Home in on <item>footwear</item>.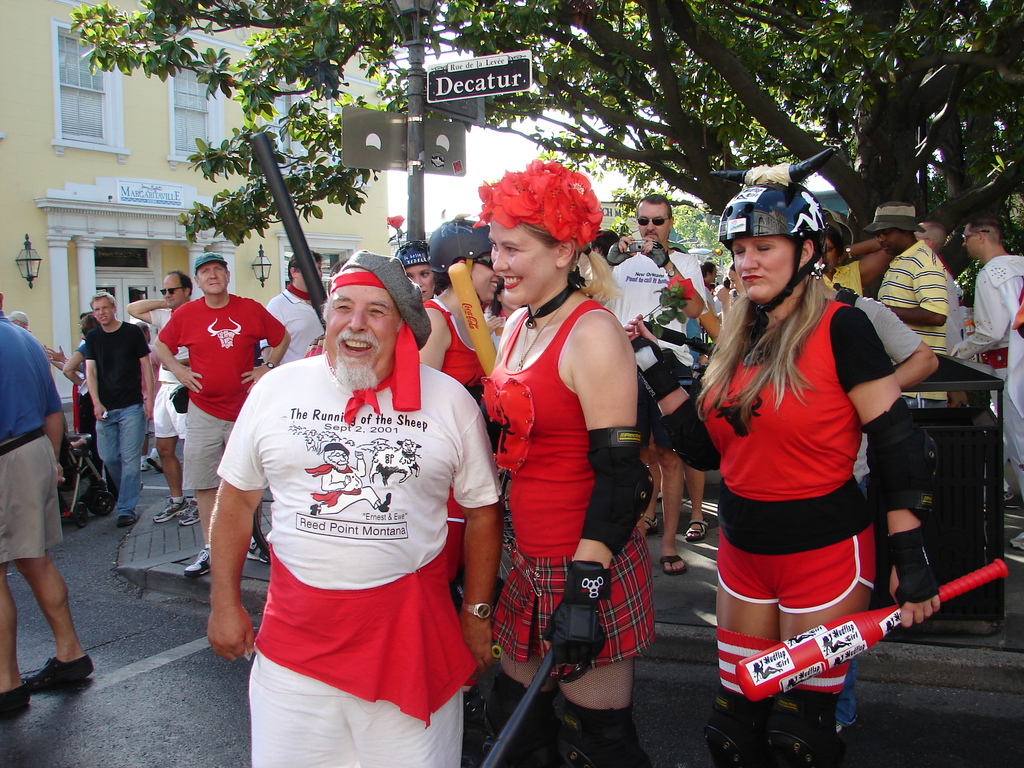
Homed in at region(178, 500, 201, 527).
